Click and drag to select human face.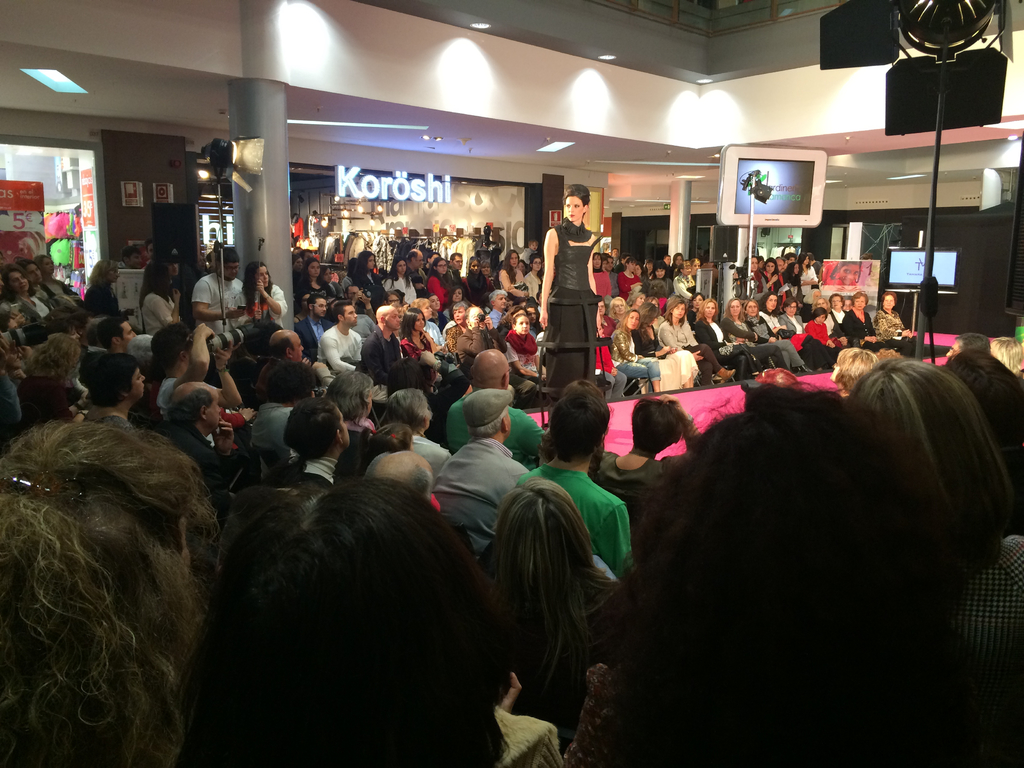
Selection: left=314, top=301, right=321, bottom=316.
